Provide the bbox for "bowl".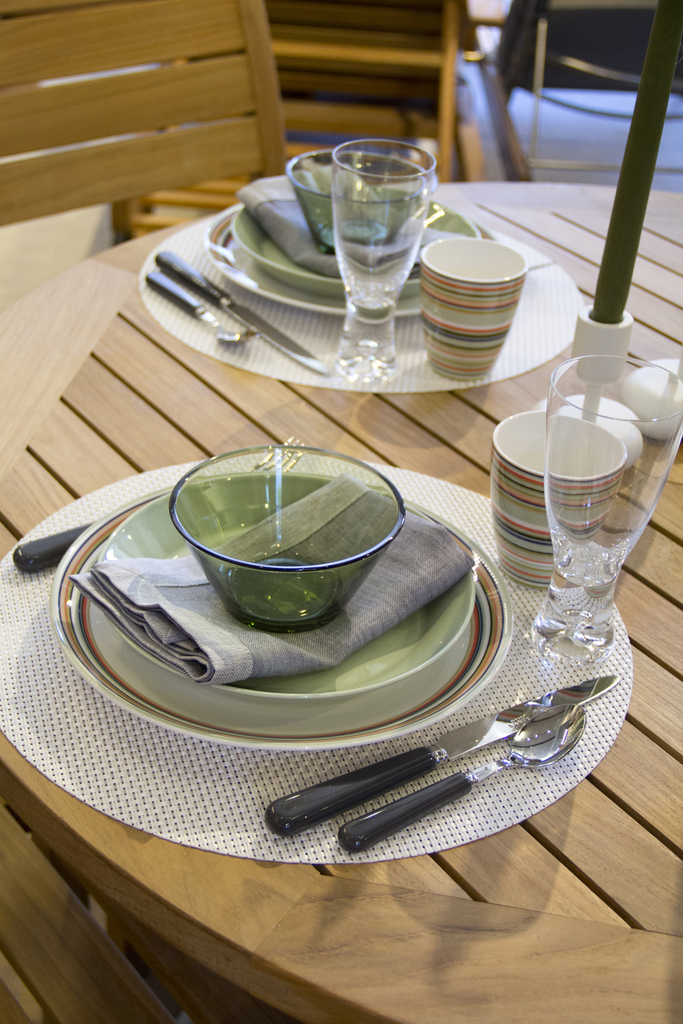
bbox=[158, 458, 404, 634].
